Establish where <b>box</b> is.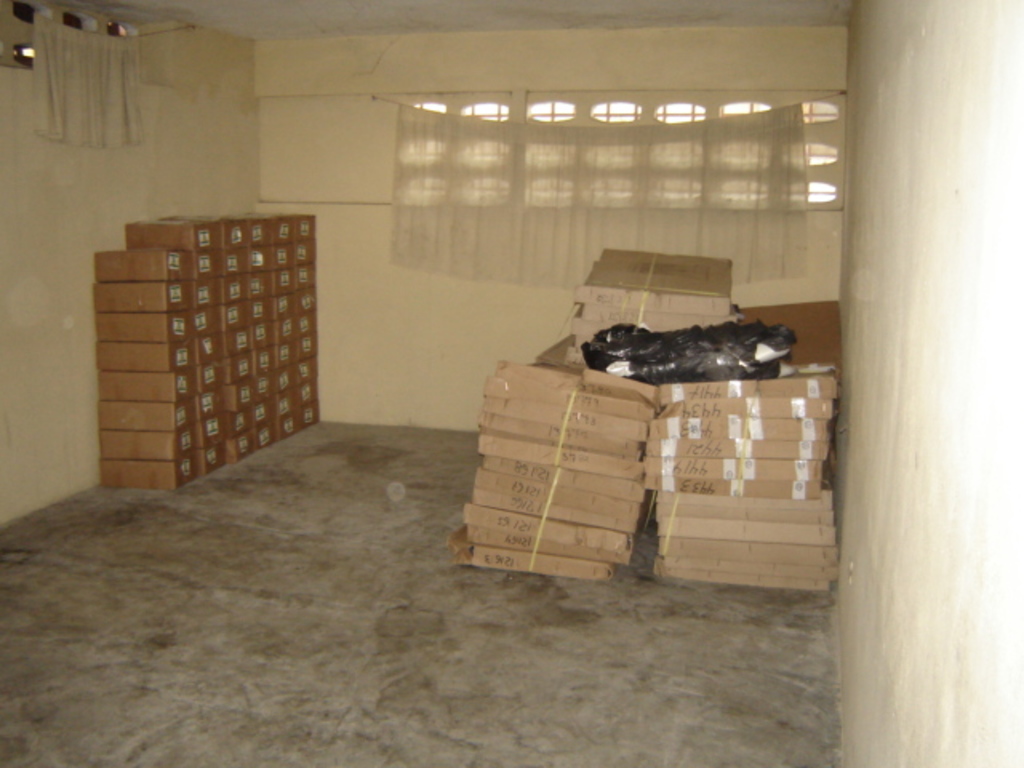
Established at region(94, 243, 197, 280).
